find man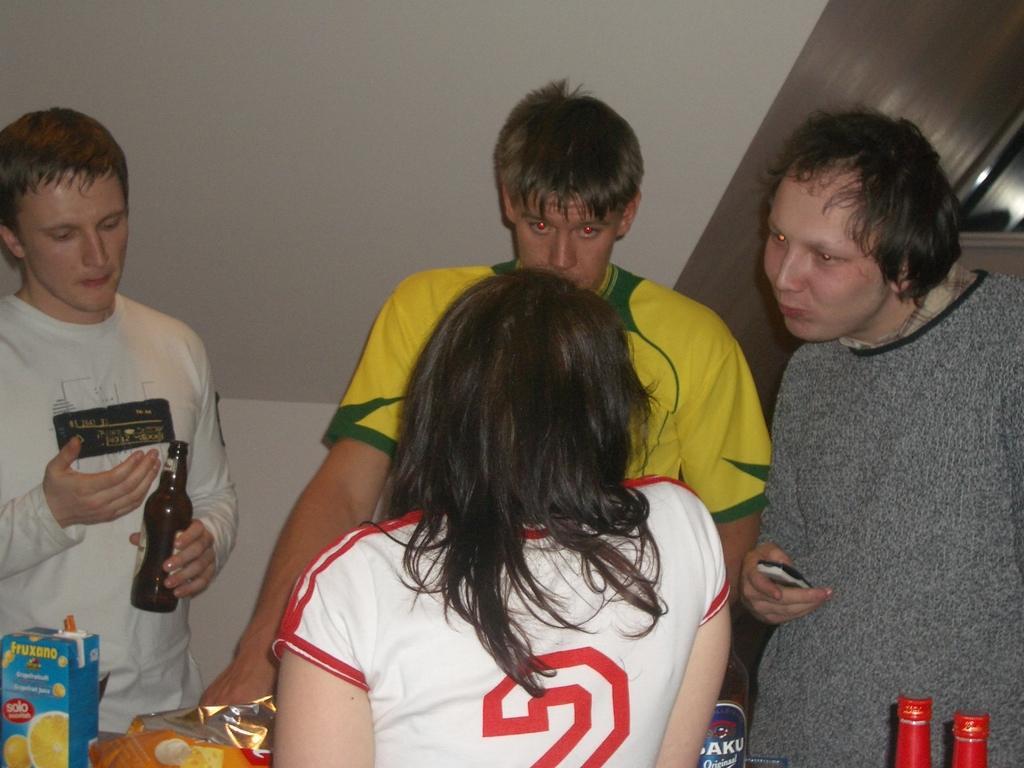
l=200, t=74, r=771, b=707
